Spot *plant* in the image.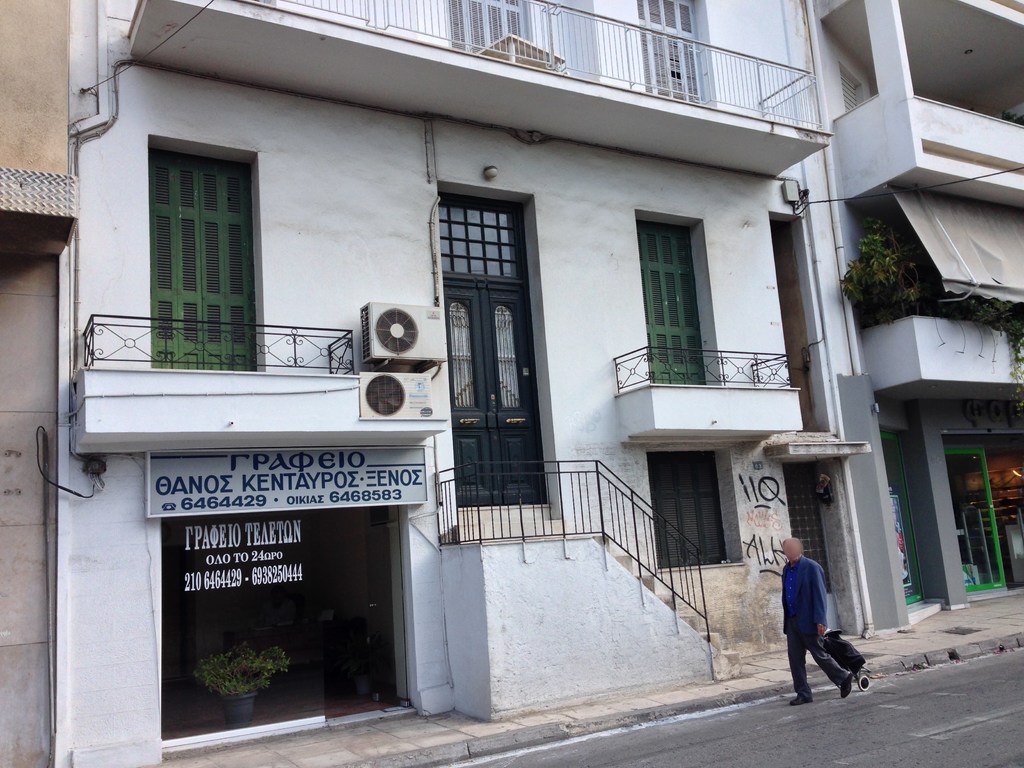
*plant* found at box(845, 218, 924, 332).
